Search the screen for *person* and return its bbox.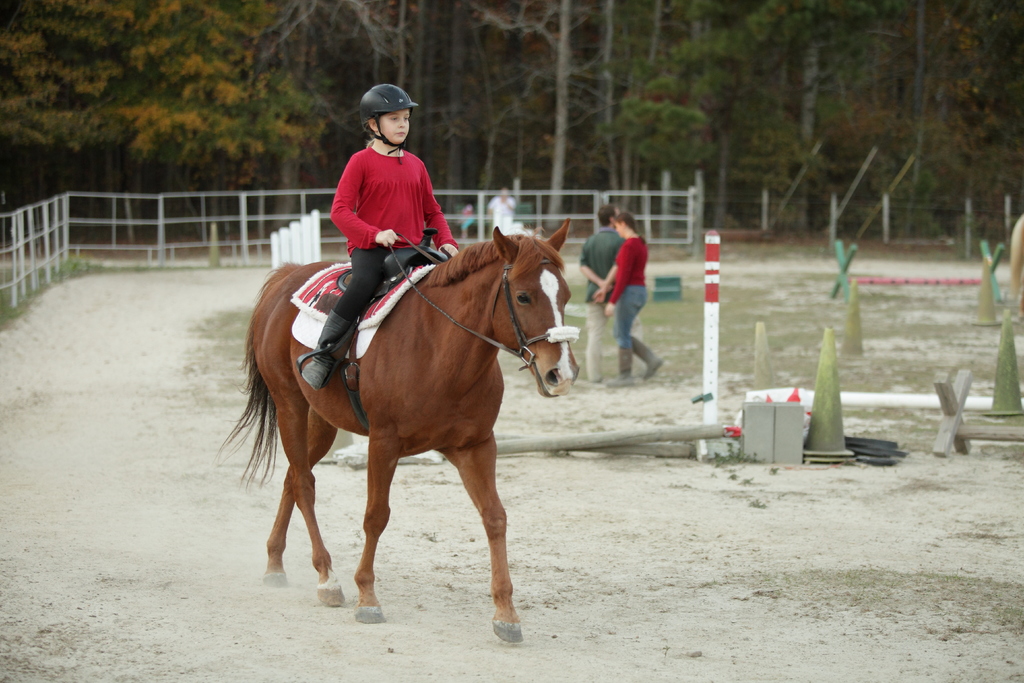
Found: select_region(602, 213, 667, 384).
